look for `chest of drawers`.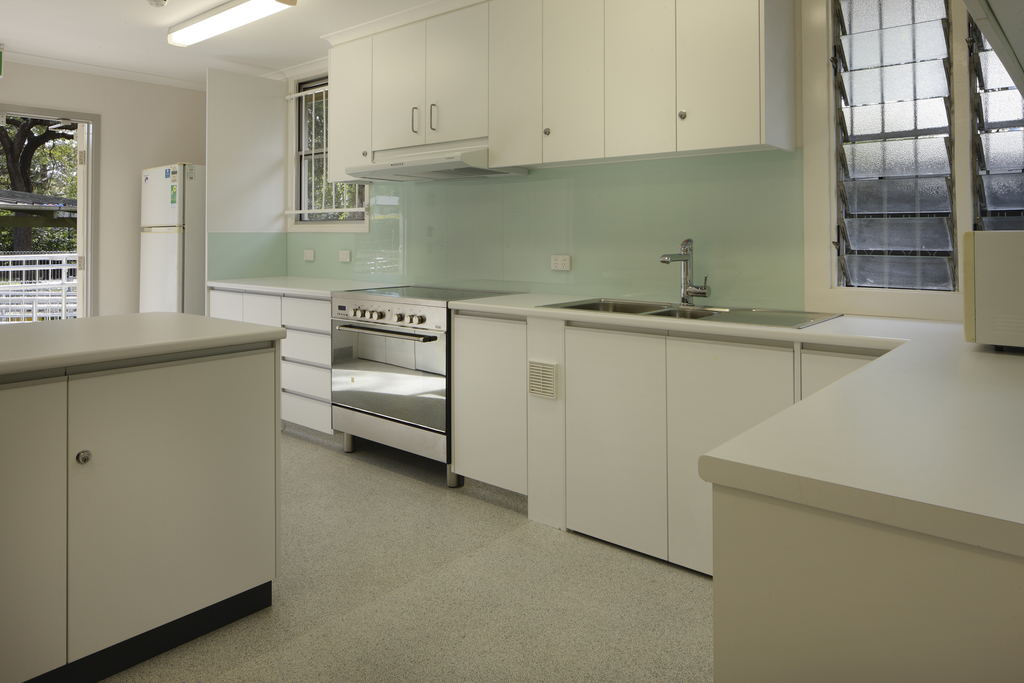
Found: [x1=280, y1=299, x2=333, y2=431].
